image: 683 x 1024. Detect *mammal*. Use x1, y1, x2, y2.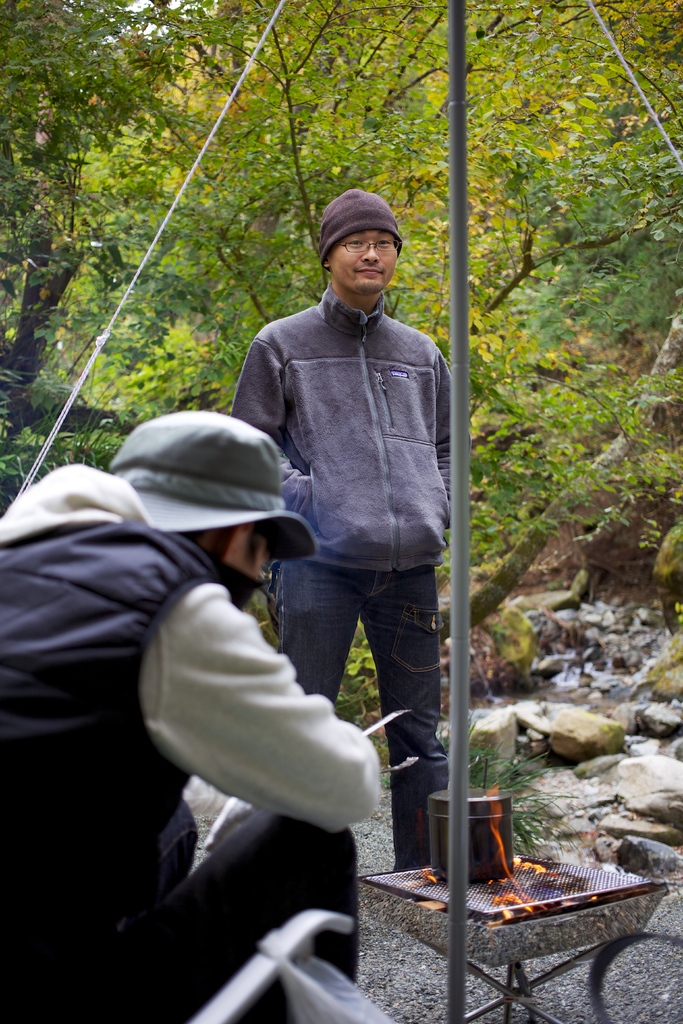
195, 228, 481, 849.
